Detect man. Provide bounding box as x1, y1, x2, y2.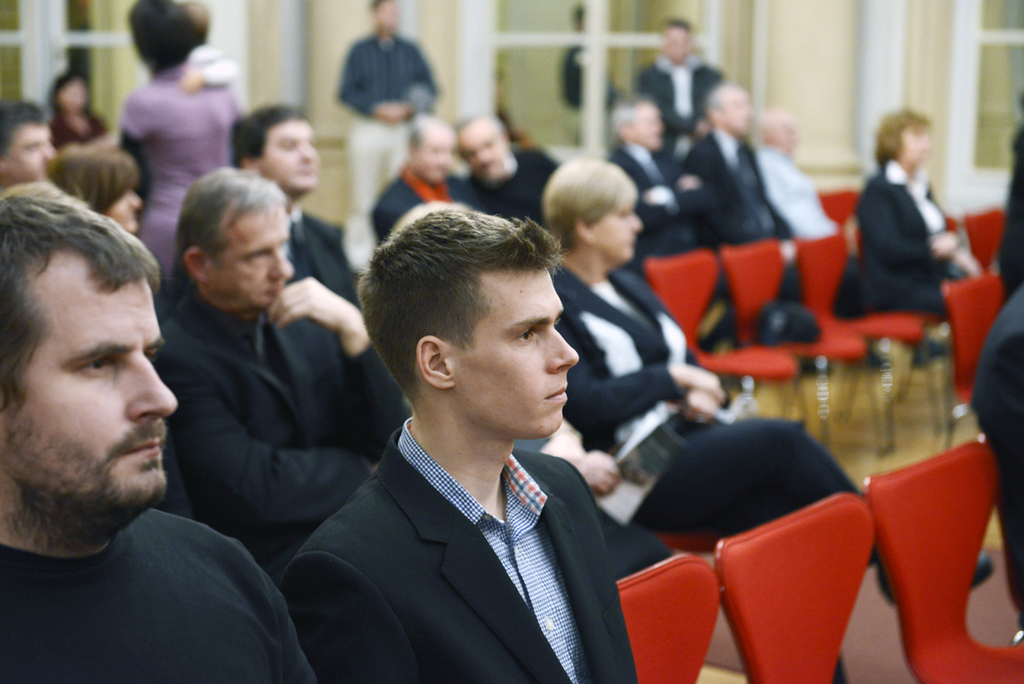
233, 100, 364, 307.
